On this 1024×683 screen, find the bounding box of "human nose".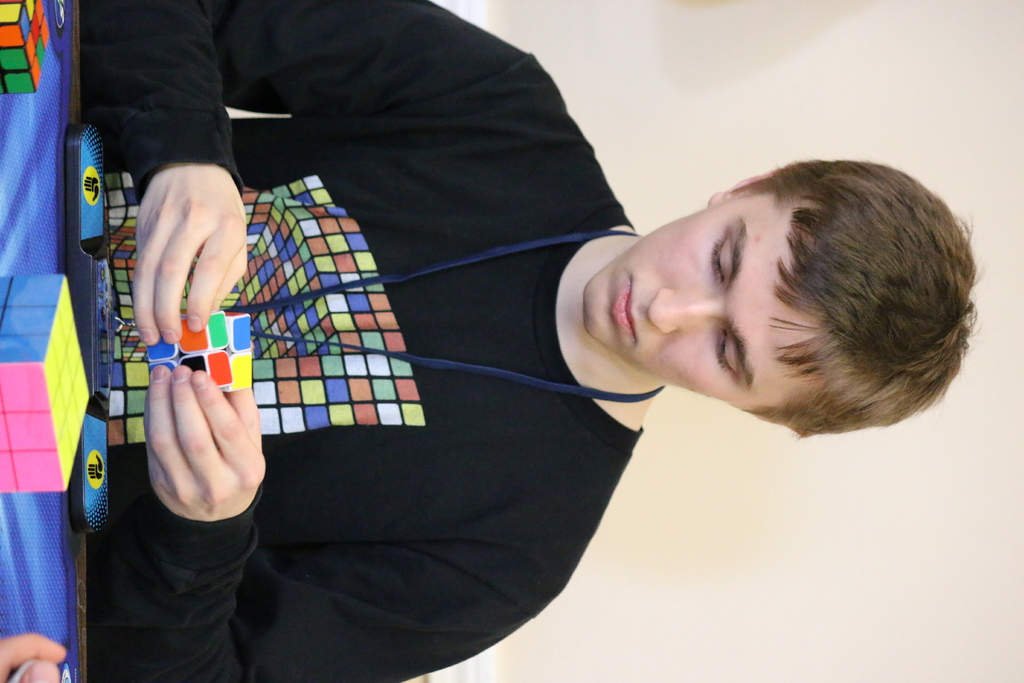
Bounding box: BBox(639, 279, 728, 342).
